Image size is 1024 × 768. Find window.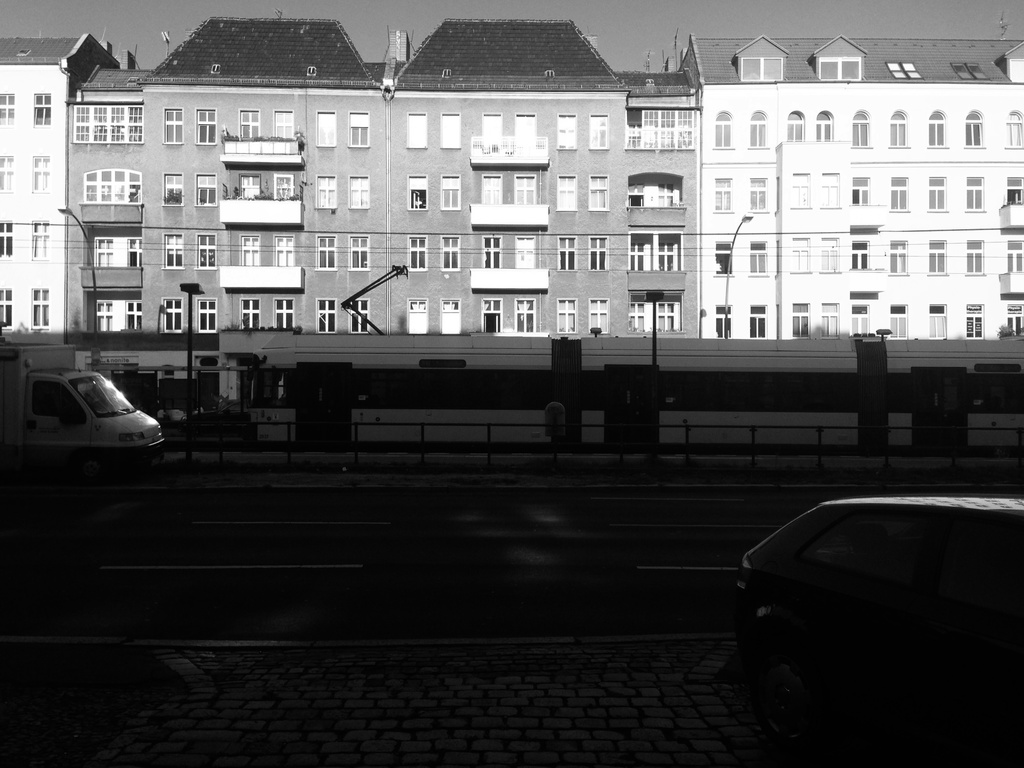
(966, 243, 985, 273).
